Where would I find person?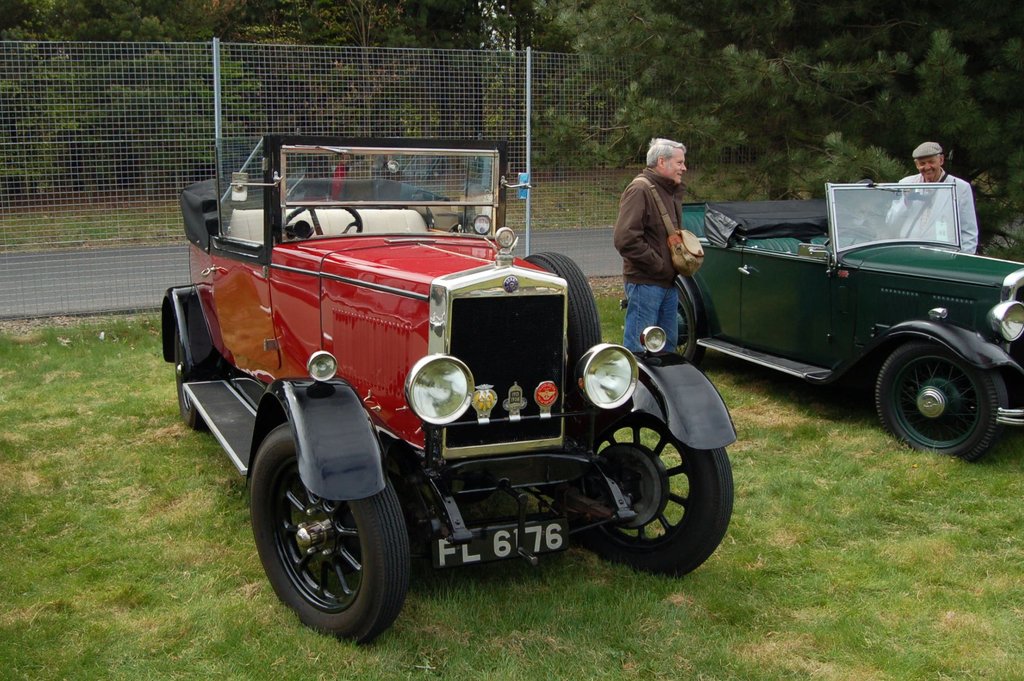
At region(879, 140, 980, 256).
